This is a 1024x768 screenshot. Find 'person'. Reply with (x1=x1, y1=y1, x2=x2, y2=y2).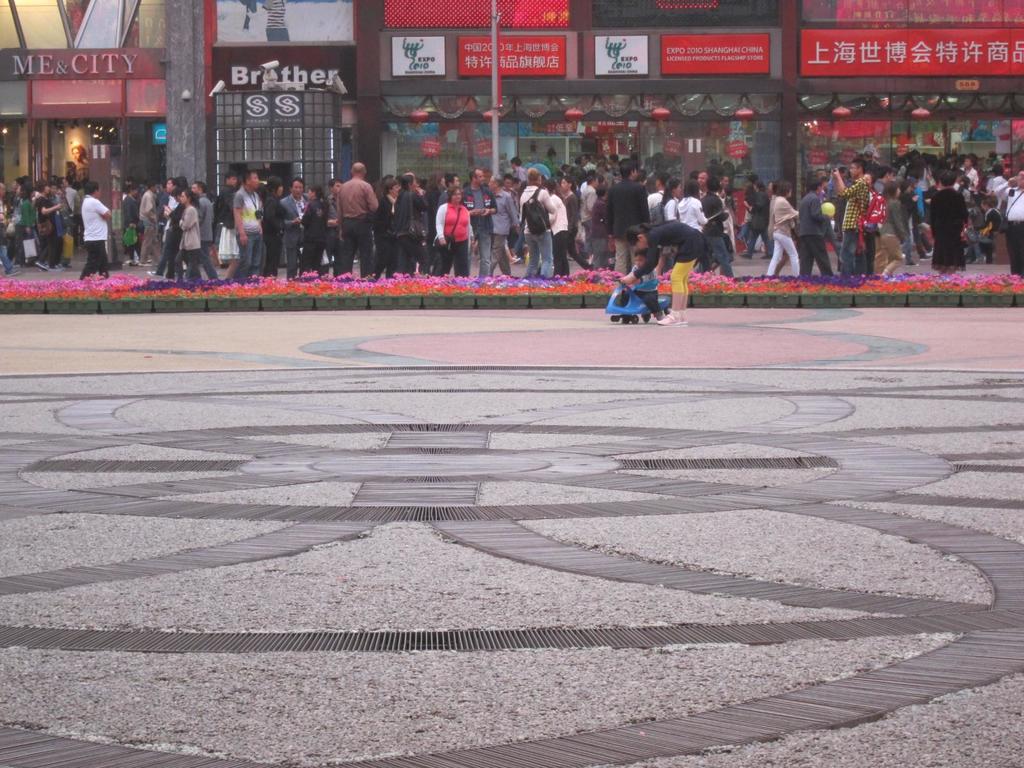
(x1=625, y1=220, x2=712, y2=327).
